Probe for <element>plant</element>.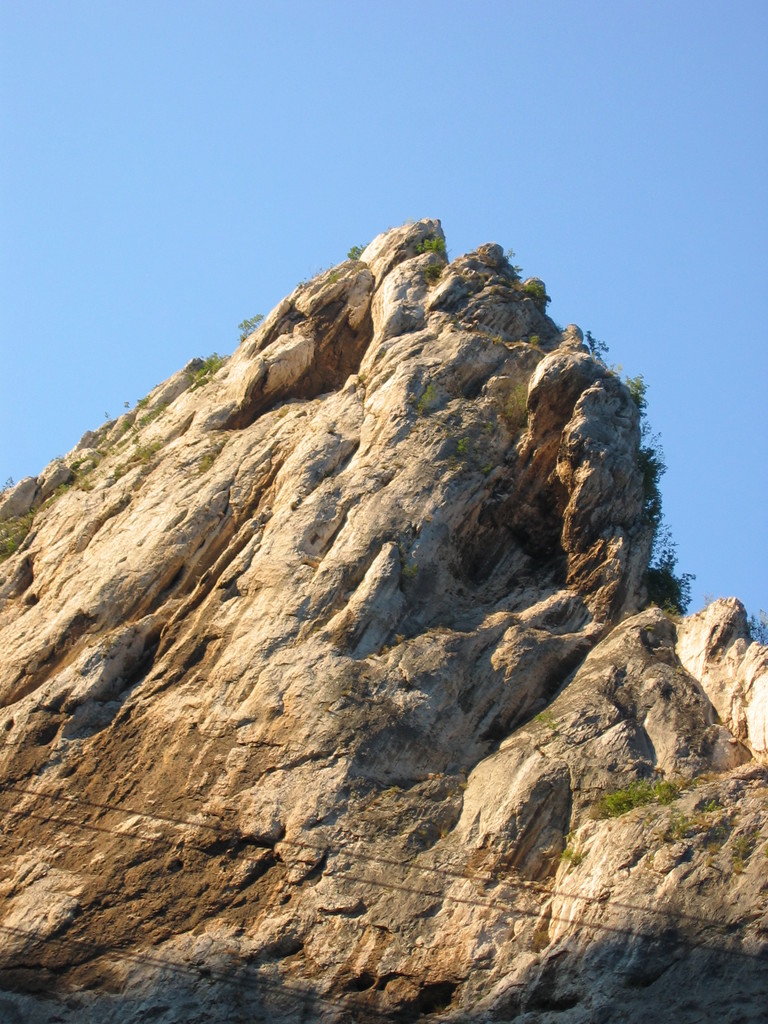
Probe result: region(583, 328, 611, 364).
